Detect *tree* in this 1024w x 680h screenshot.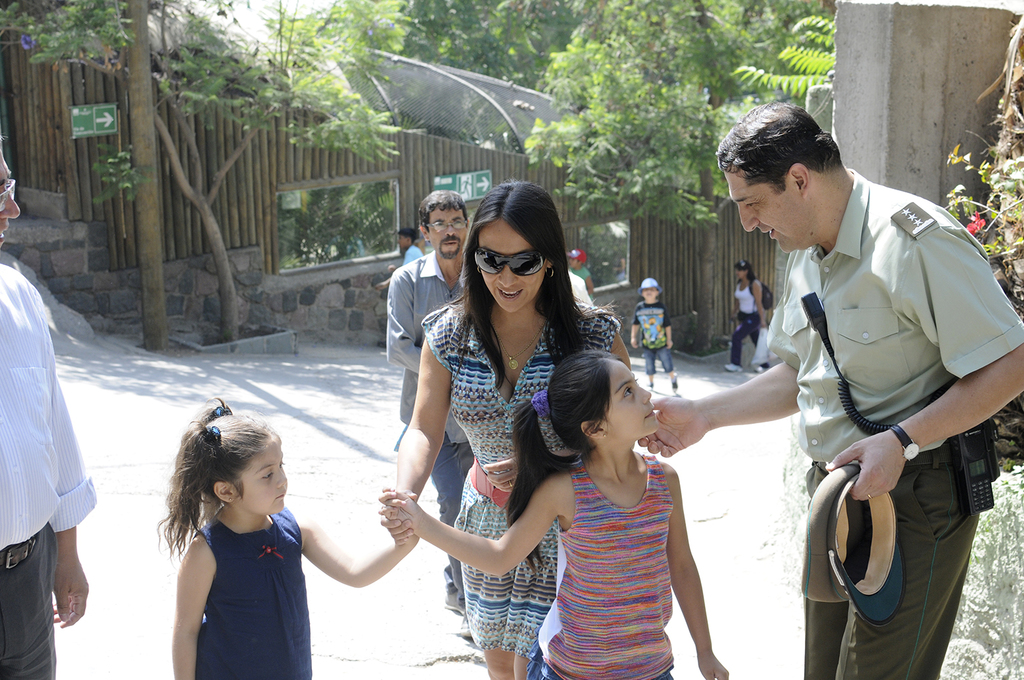
Detection: [left=0, top=0, right=408, bottom=345].
